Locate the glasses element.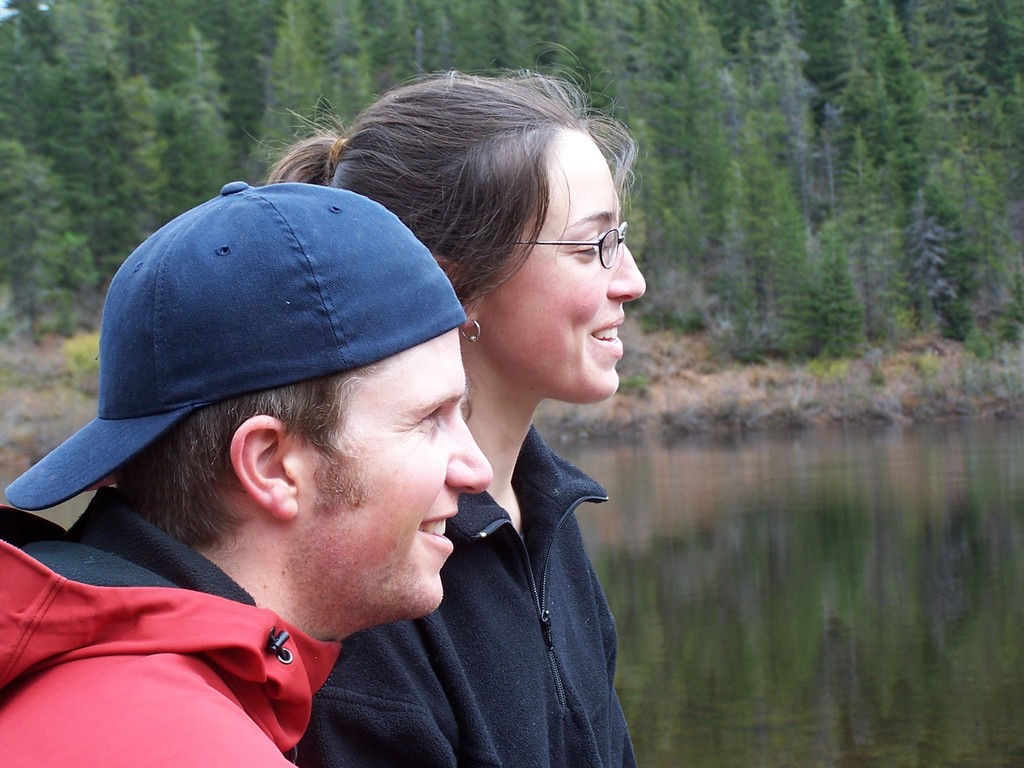
Element bbox: <box>506,223,636,274</box>.
